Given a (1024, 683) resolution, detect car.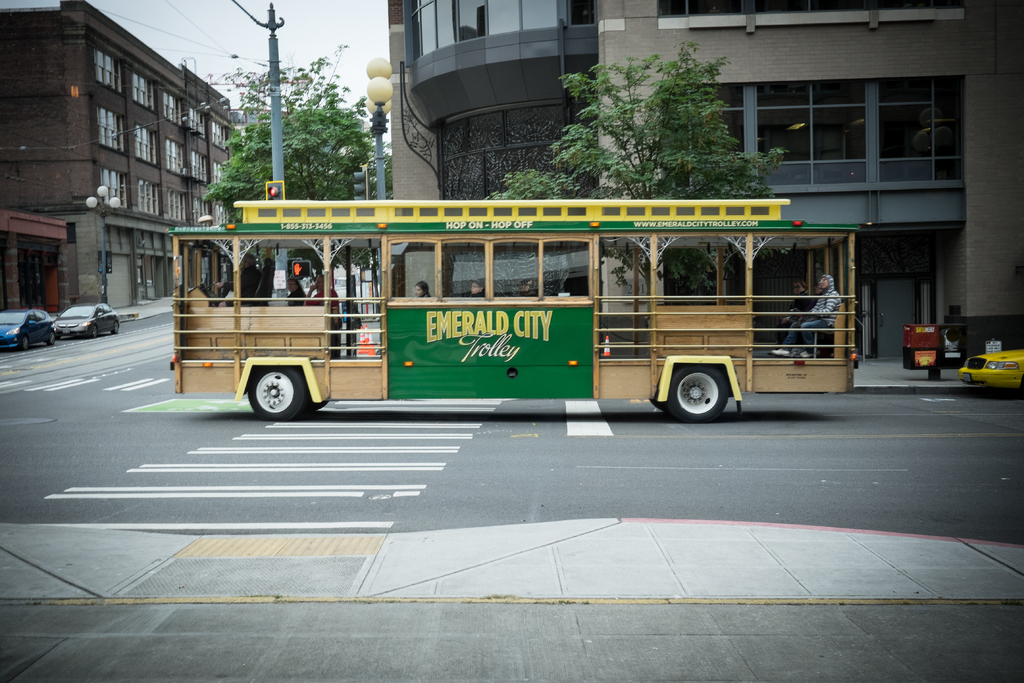
[51, 303, 117, 340].
